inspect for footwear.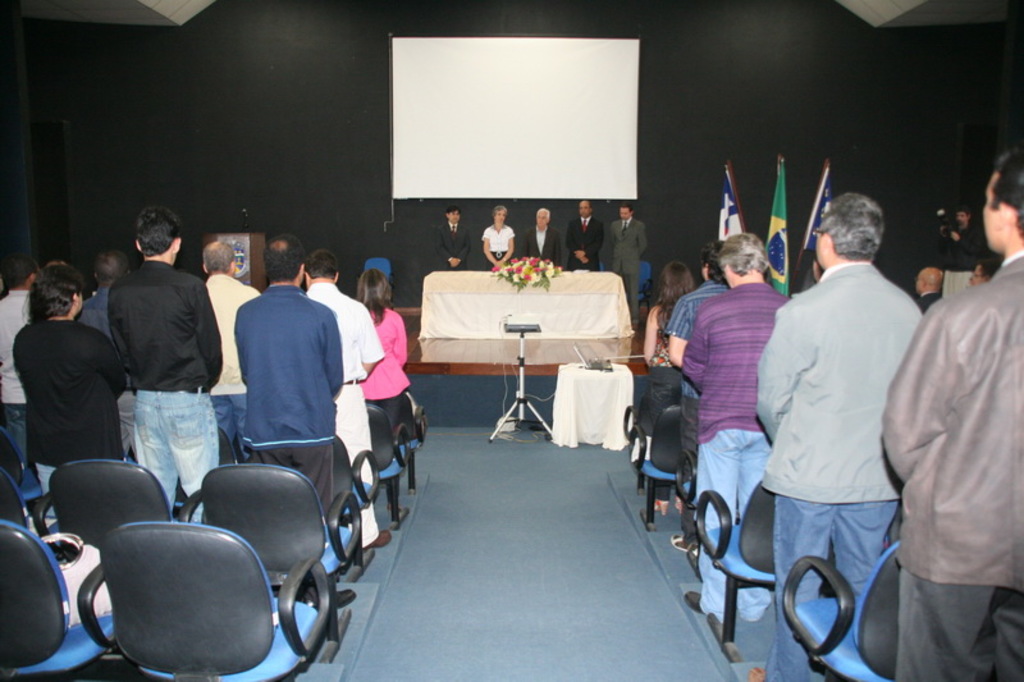
Inspection: [684, 589, 707, 612].
